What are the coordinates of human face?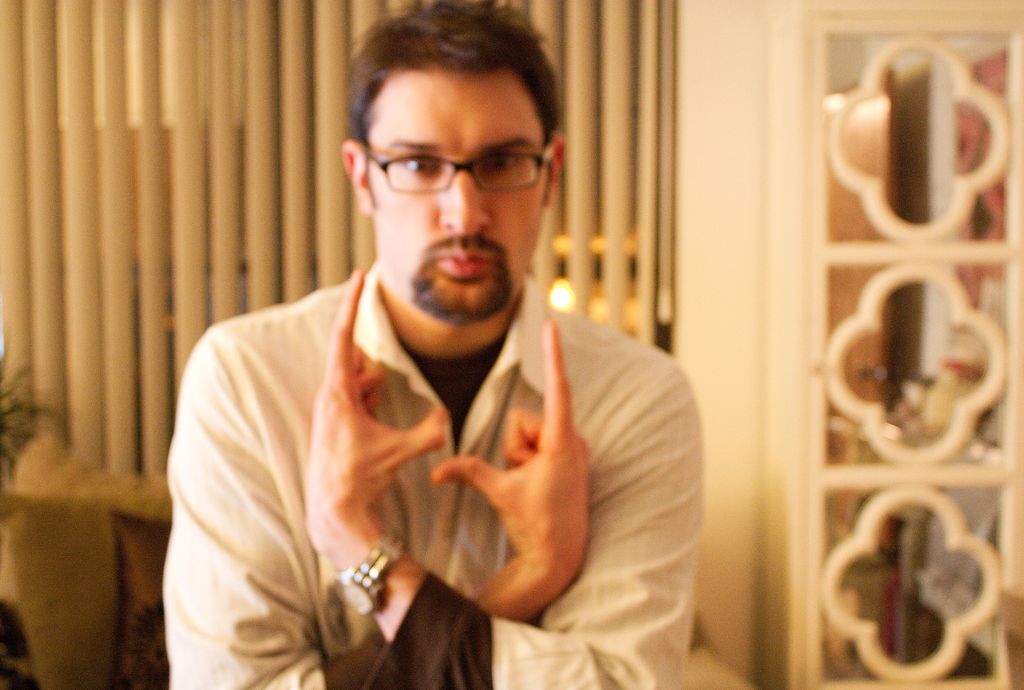
367/70/555/334.
